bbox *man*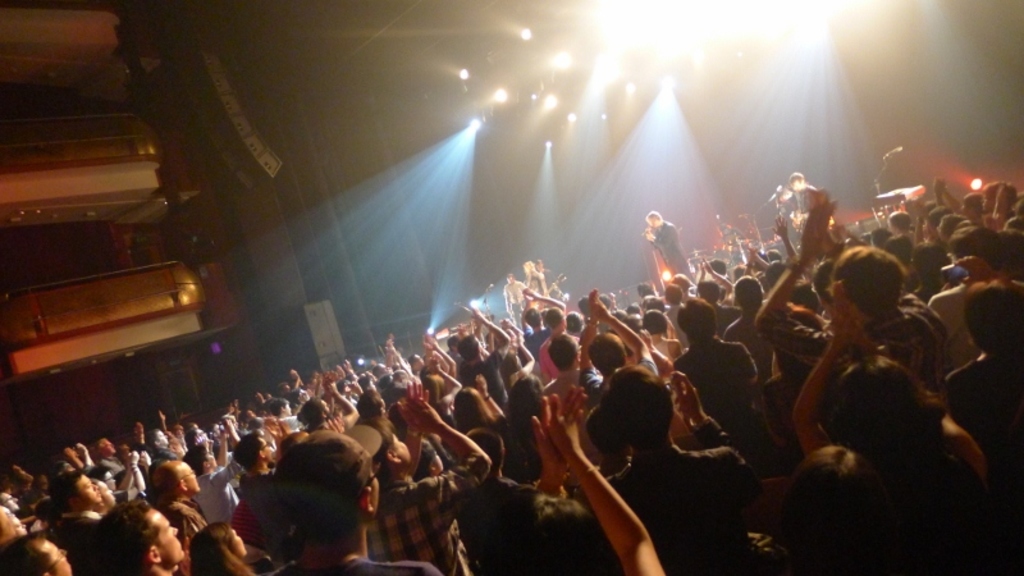
BBox(637, 200, 692, 291)
